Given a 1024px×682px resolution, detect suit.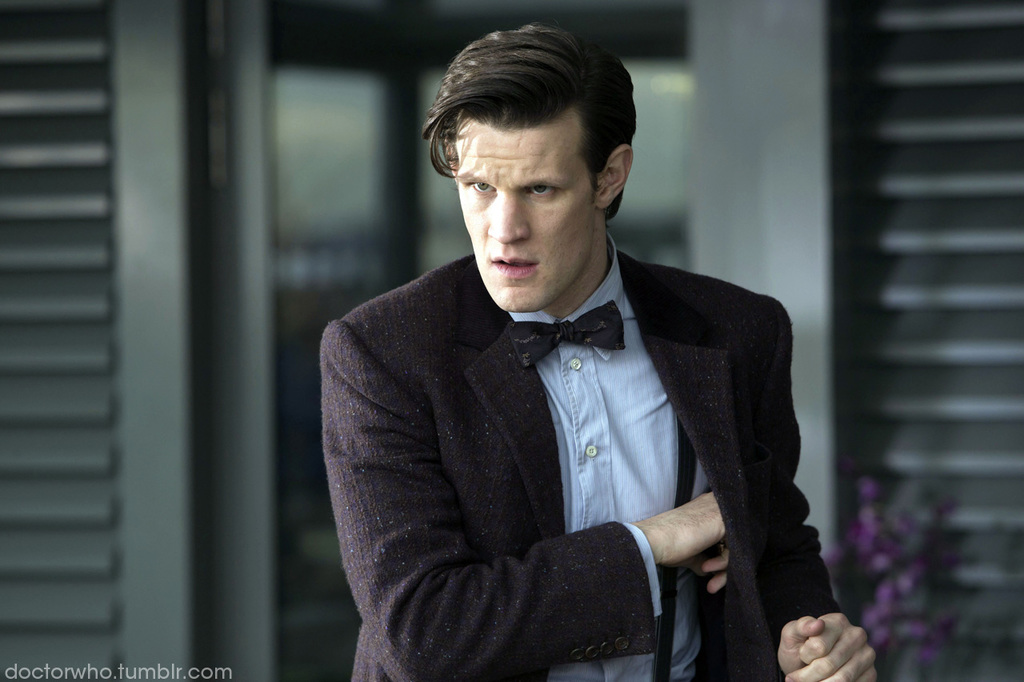
323/184/833/676.
